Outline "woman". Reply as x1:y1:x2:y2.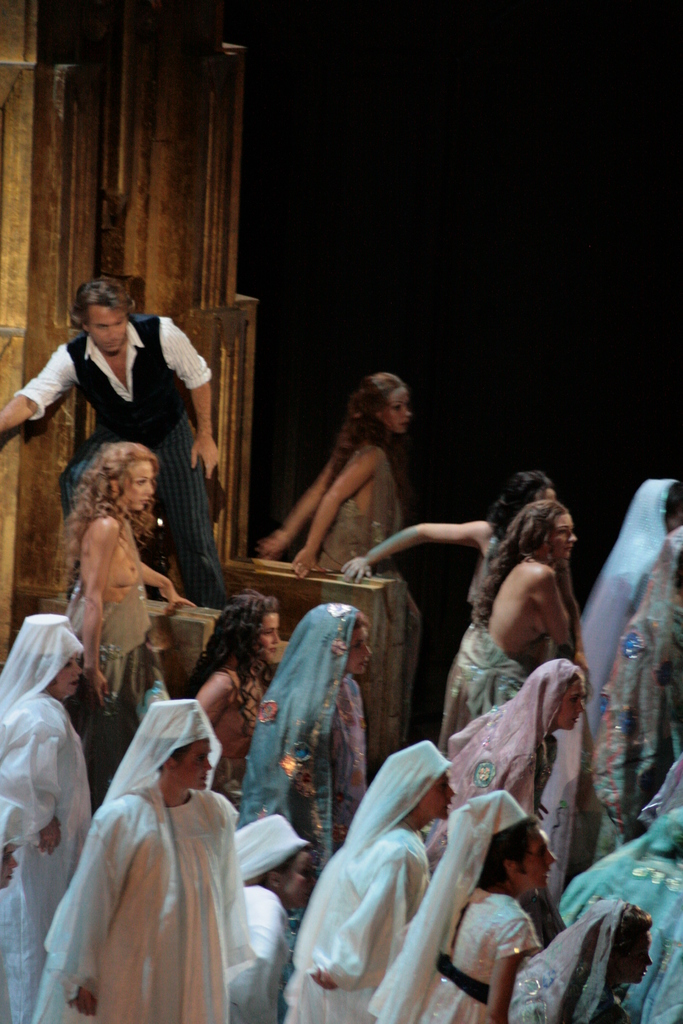
56:440:198:772.
